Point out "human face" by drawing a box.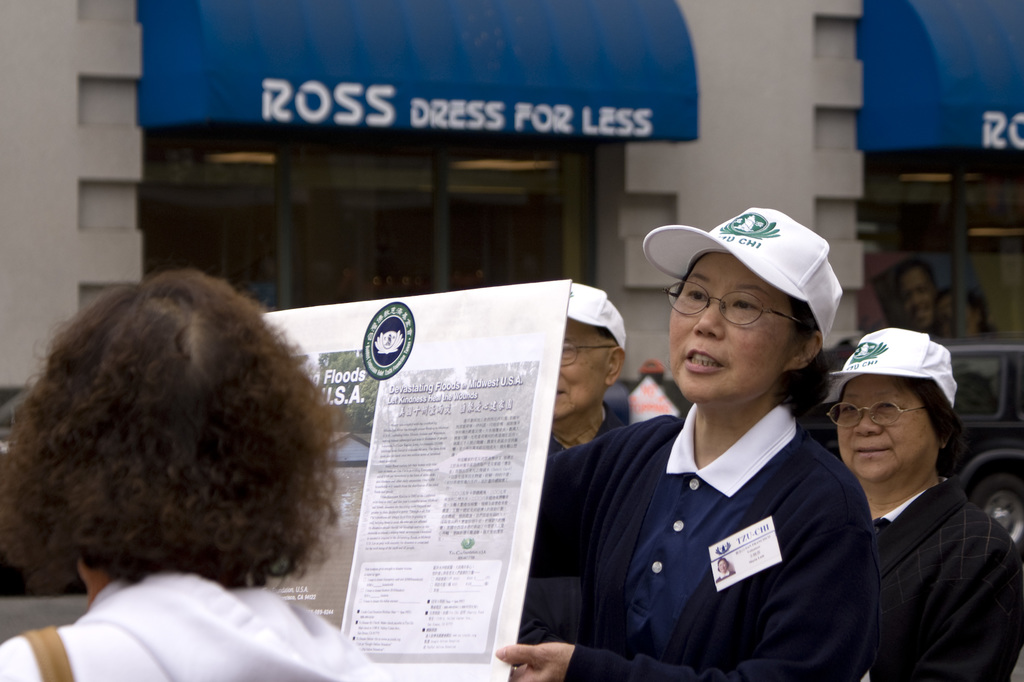
pyautogui.locateOnScreen(671, 248, 804, 404).
